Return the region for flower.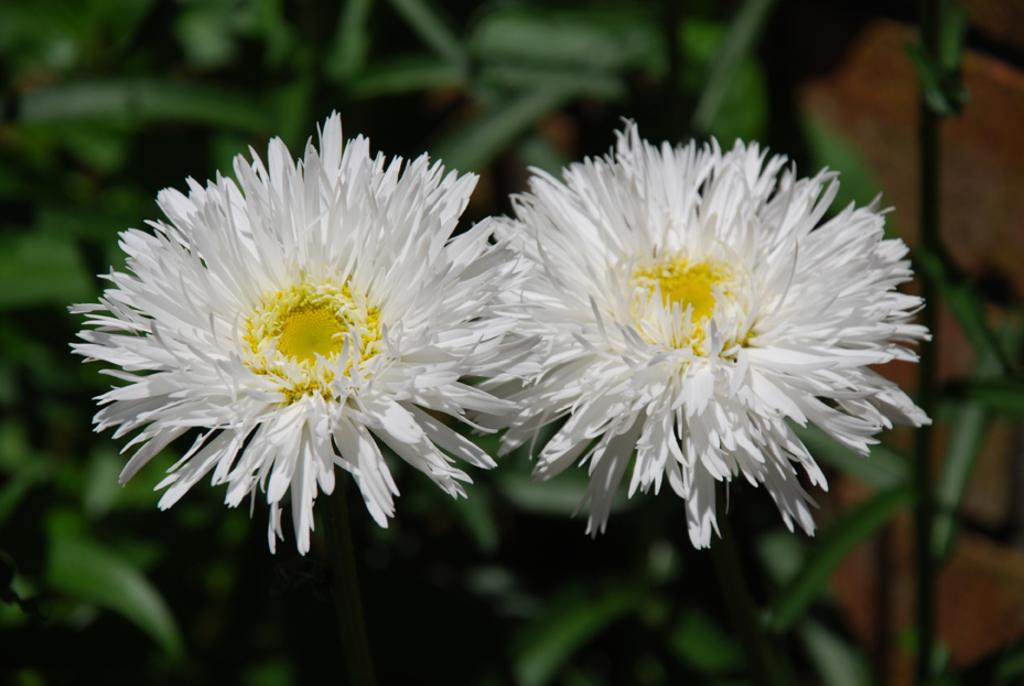
crop(91, 137, 497, 561).
